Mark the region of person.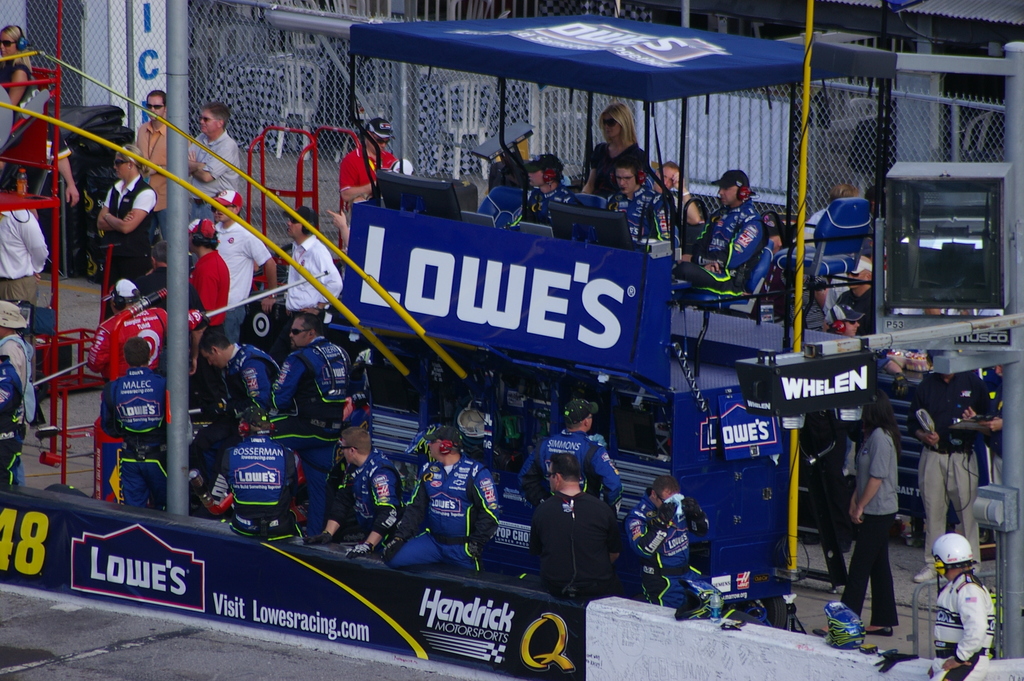
Region: bbox(177, 233, 228, 364).
